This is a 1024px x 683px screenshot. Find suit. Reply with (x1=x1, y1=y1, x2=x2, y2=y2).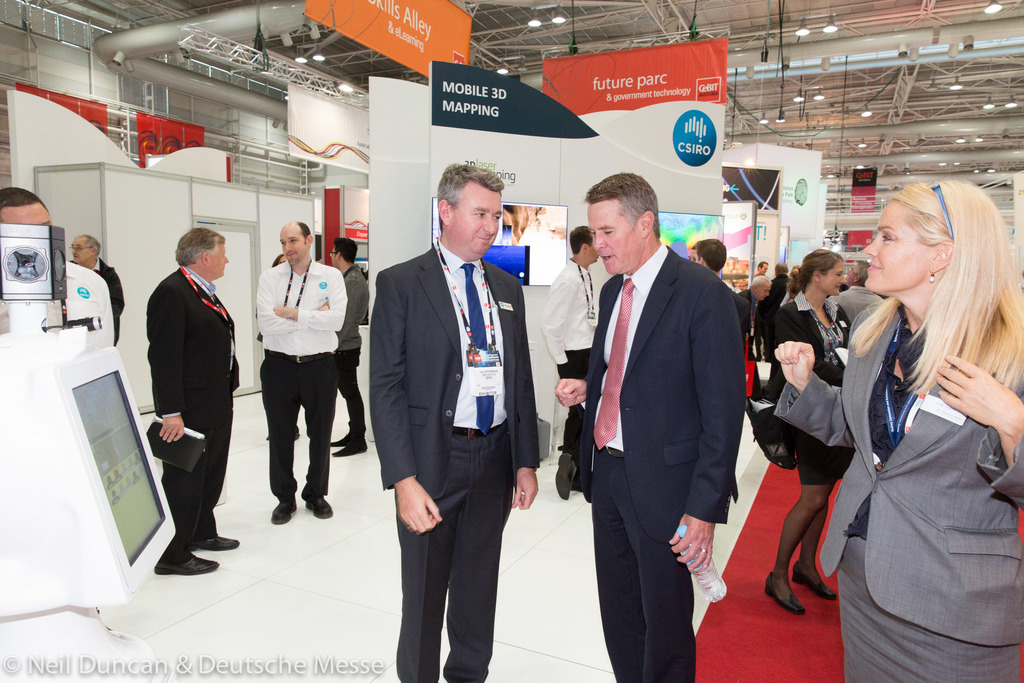
(x1=831, y1=291, x2=881, y2=324).
